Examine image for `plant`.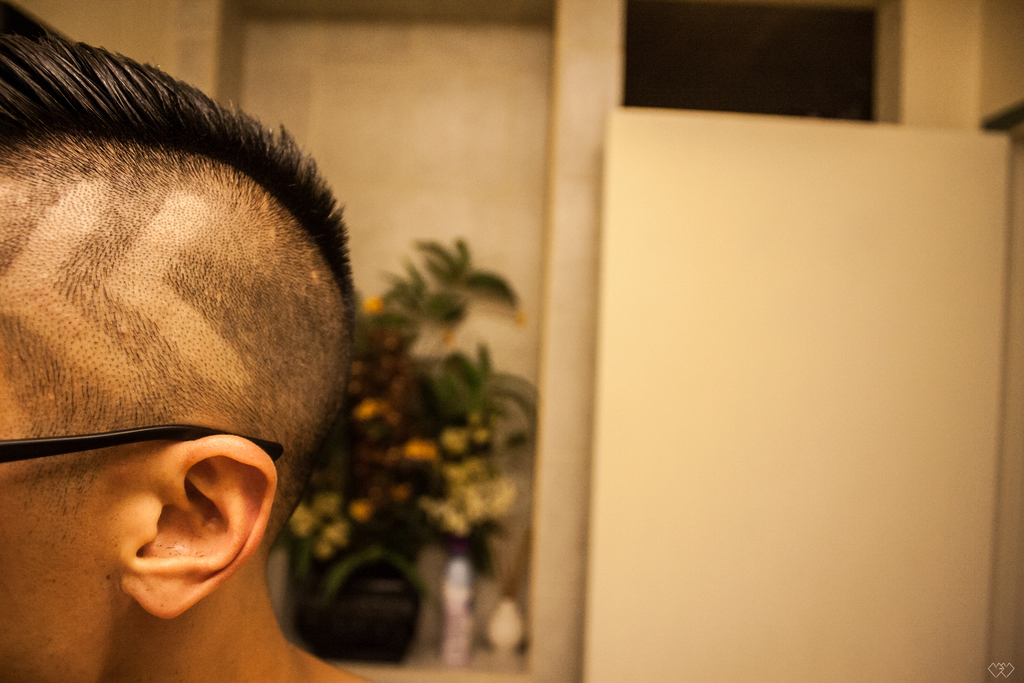
Examination result: [x1=268, y1=235, x2=543, y2=584].
